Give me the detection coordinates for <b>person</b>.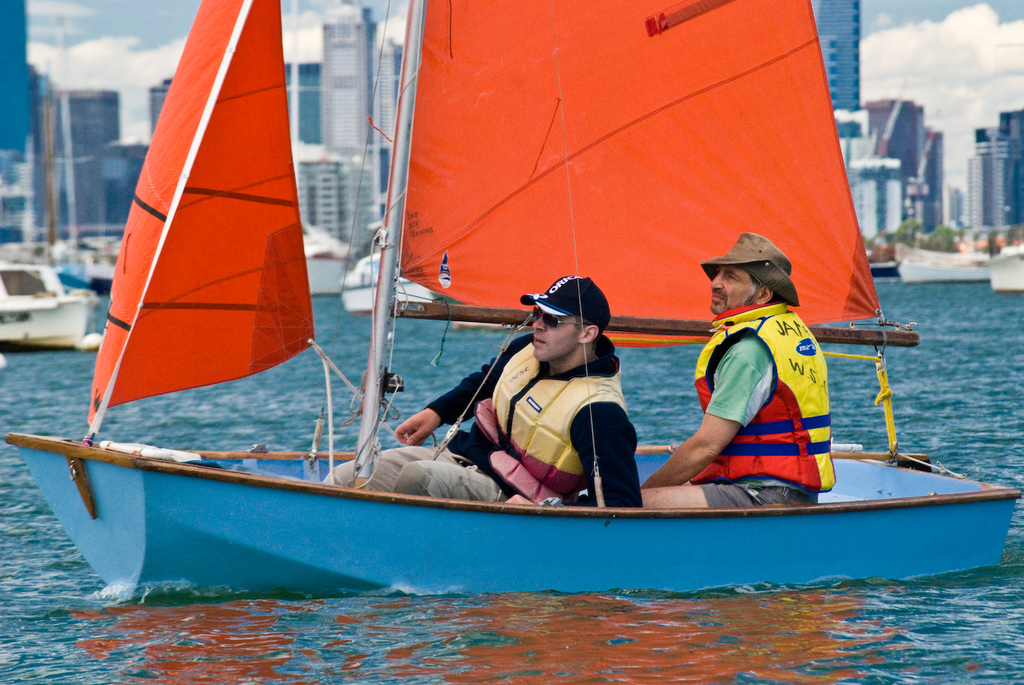
x1=676 y1=224 x2=835 y2=511.
